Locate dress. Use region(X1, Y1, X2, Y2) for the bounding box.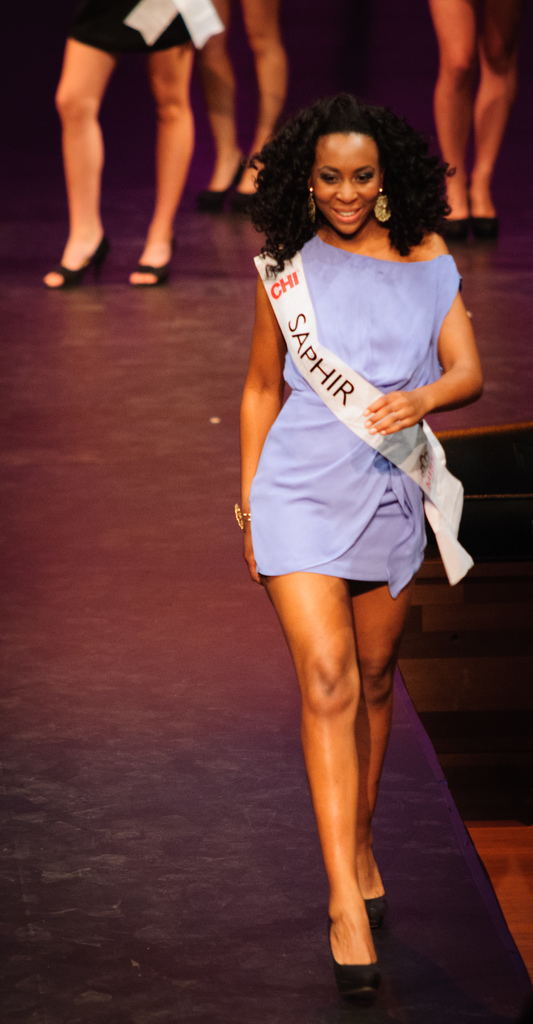
region(245, 237, 464, 600).
